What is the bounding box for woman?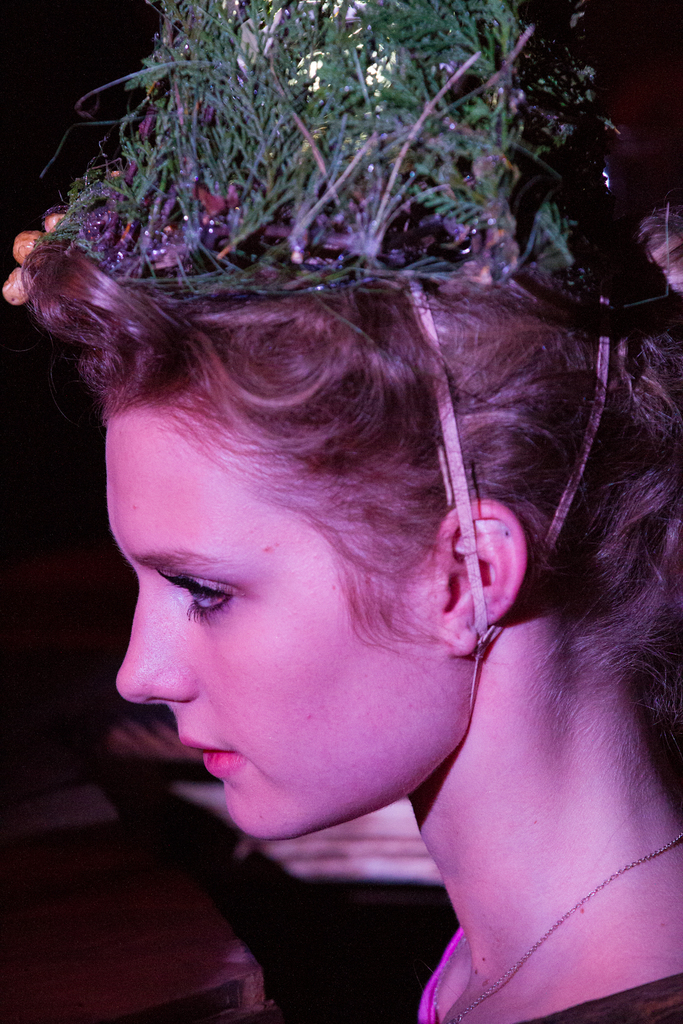
[left=15, top=131, right=678, bottom=1004].
